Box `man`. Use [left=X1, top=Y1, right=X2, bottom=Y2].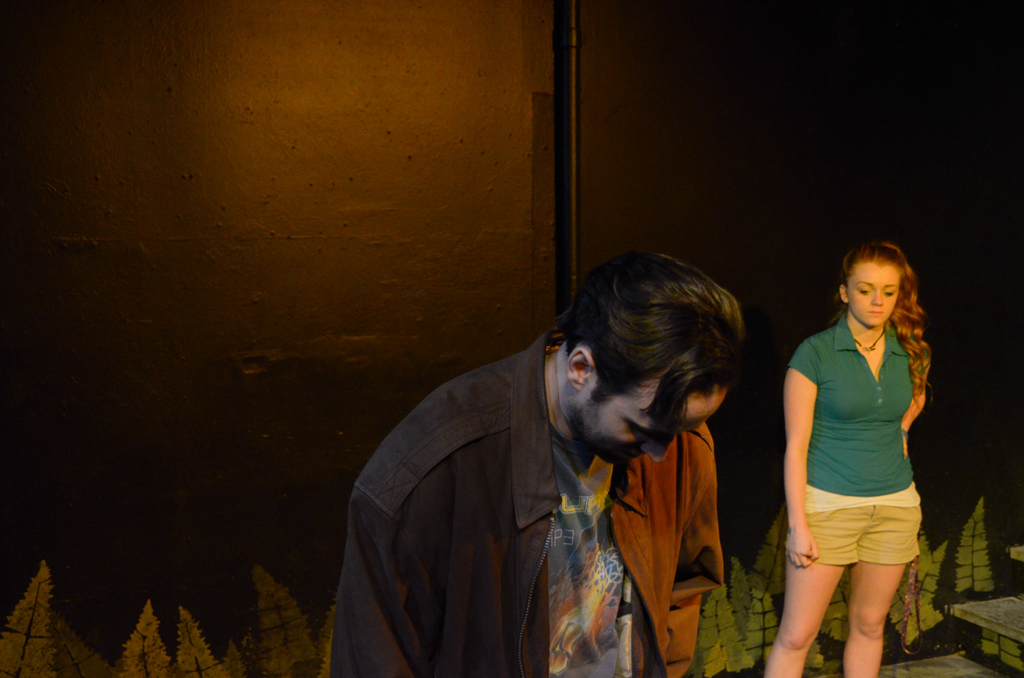
[left=328, top=239, right=743, bottom=677].
